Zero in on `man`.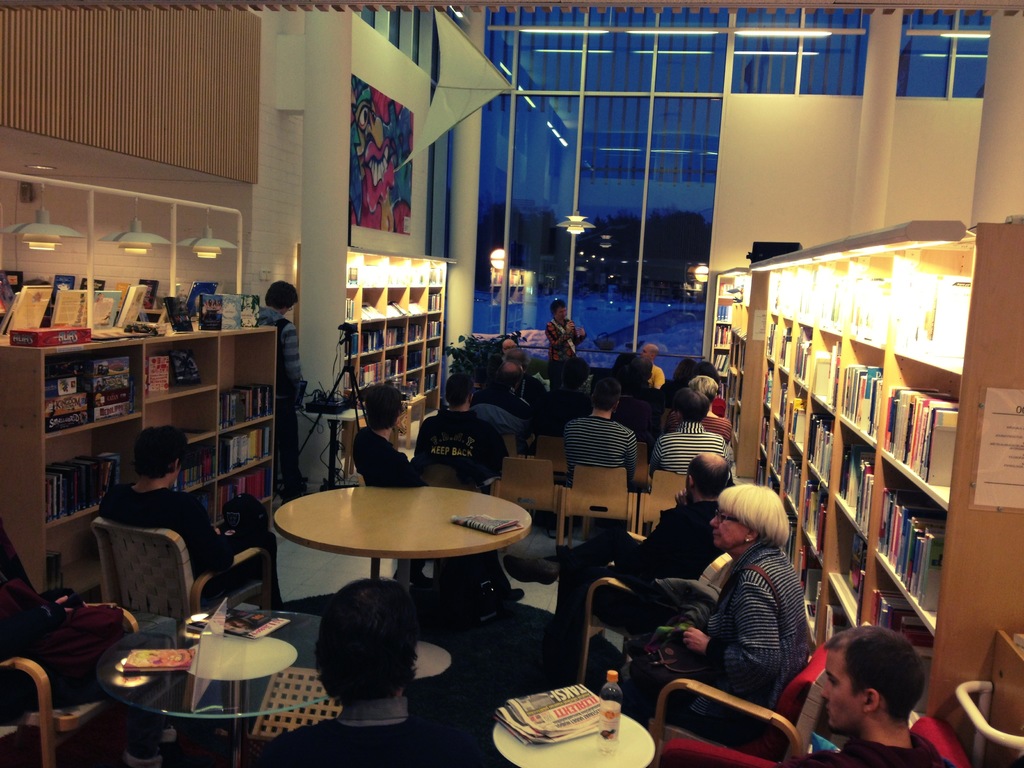
Zeroed in: box=[253, 276, 321, 502].
